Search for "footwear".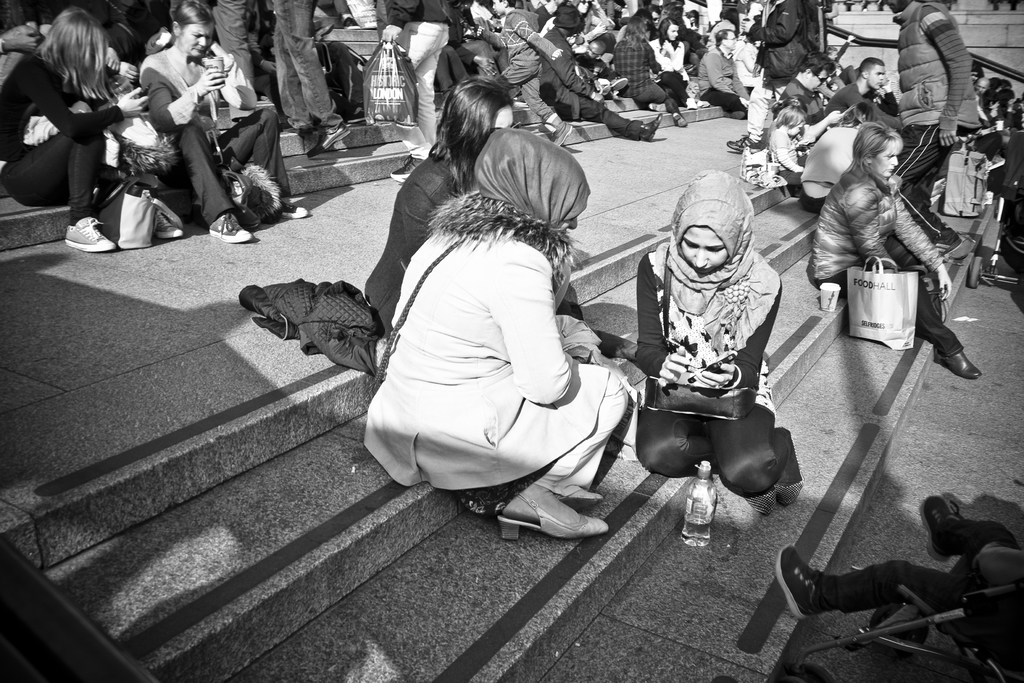
Found at 499,490,612,536.
